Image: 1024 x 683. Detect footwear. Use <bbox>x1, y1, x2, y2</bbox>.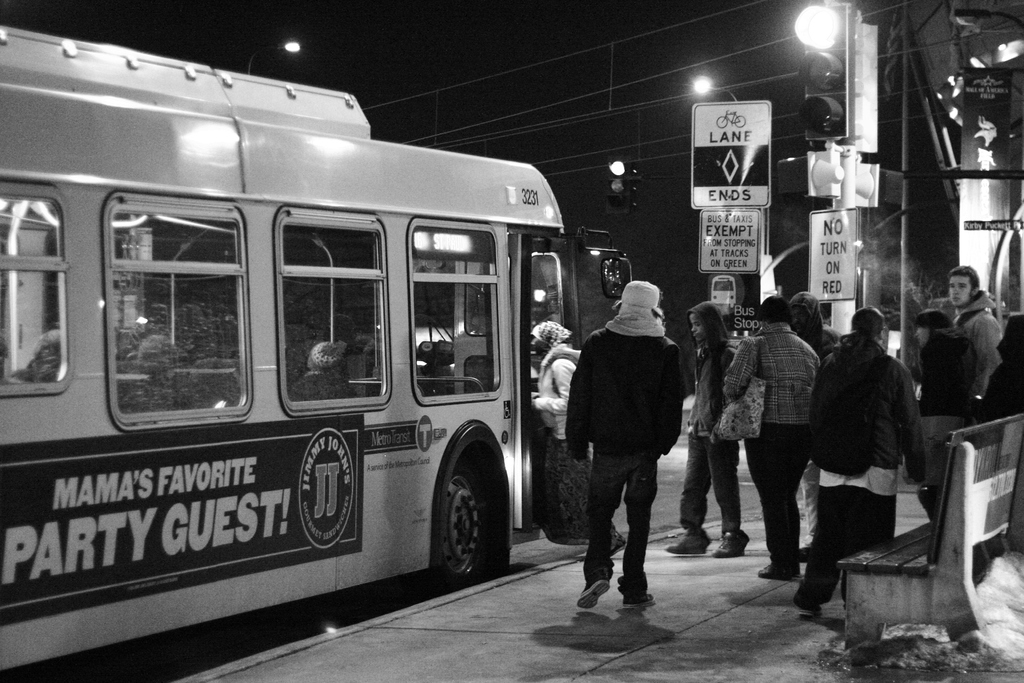
<bbox>662, 528, 707, 557</bbox>.
